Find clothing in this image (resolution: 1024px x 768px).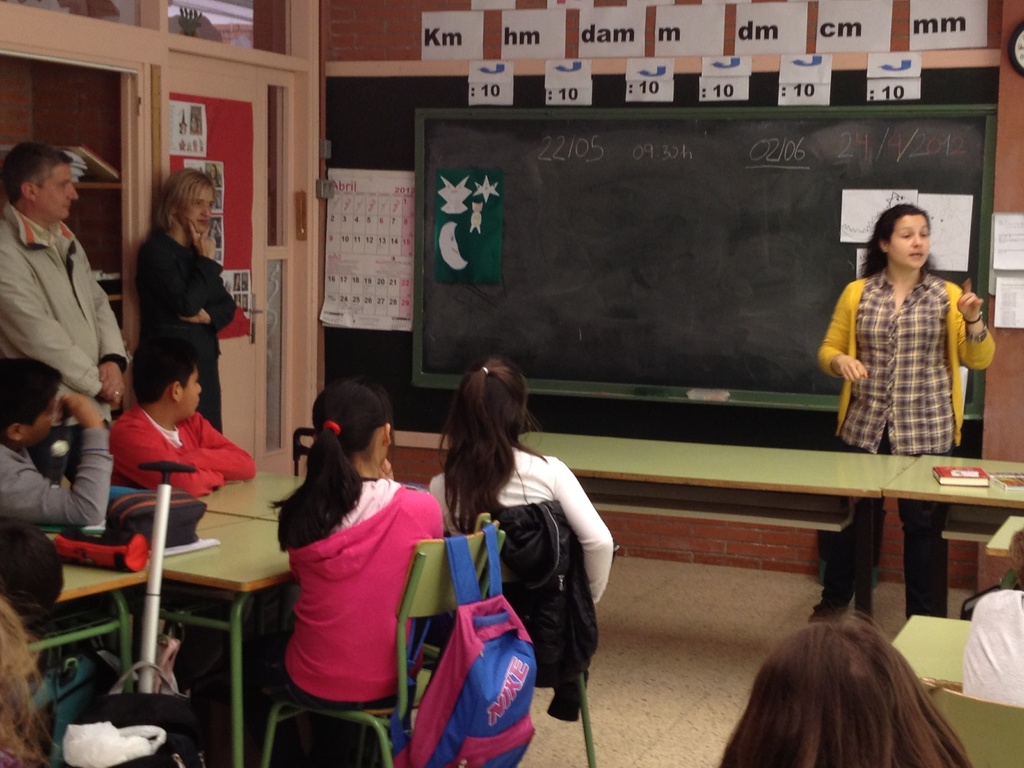
x1=0 y1=196 x2=131 y2=493.
